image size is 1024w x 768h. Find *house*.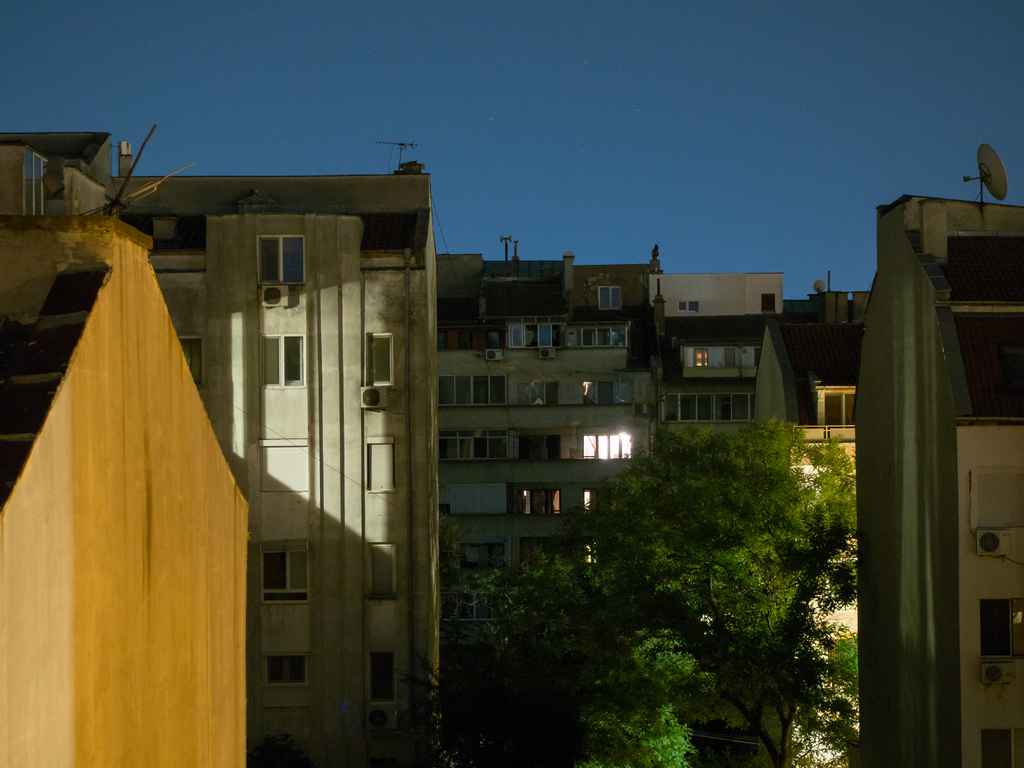
region(436, 244, 644, 602).
